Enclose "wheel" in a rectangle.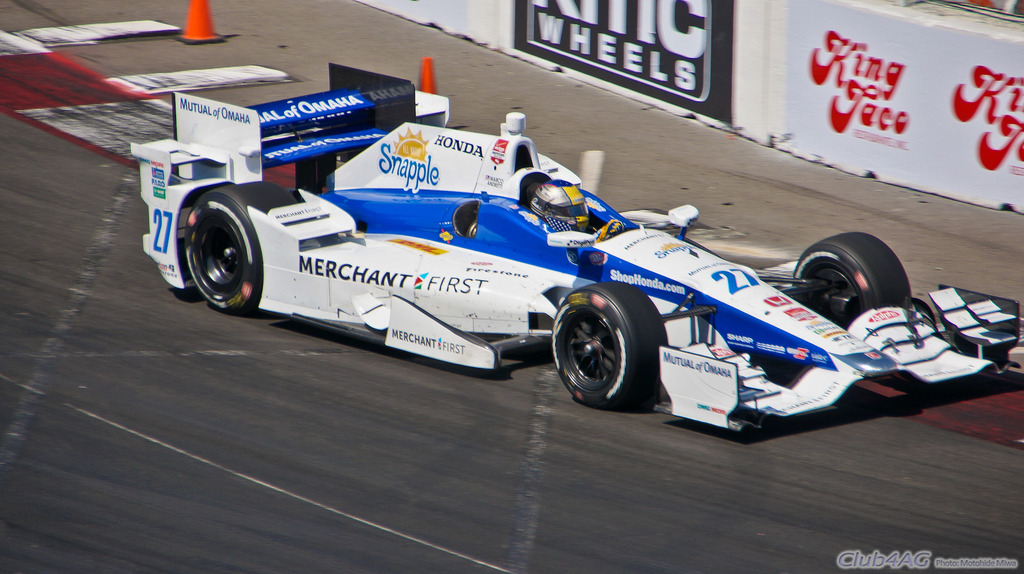
bbox(547, 280, 653, 402).
